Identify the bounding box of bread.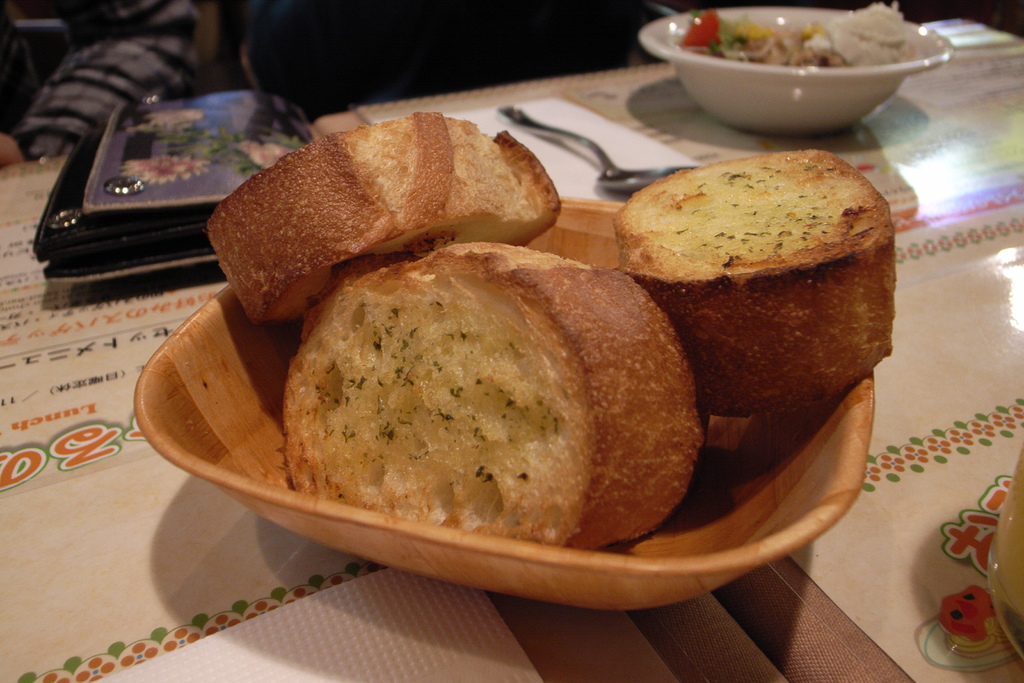
[left=203, top=111, right=561, bottom=335].
